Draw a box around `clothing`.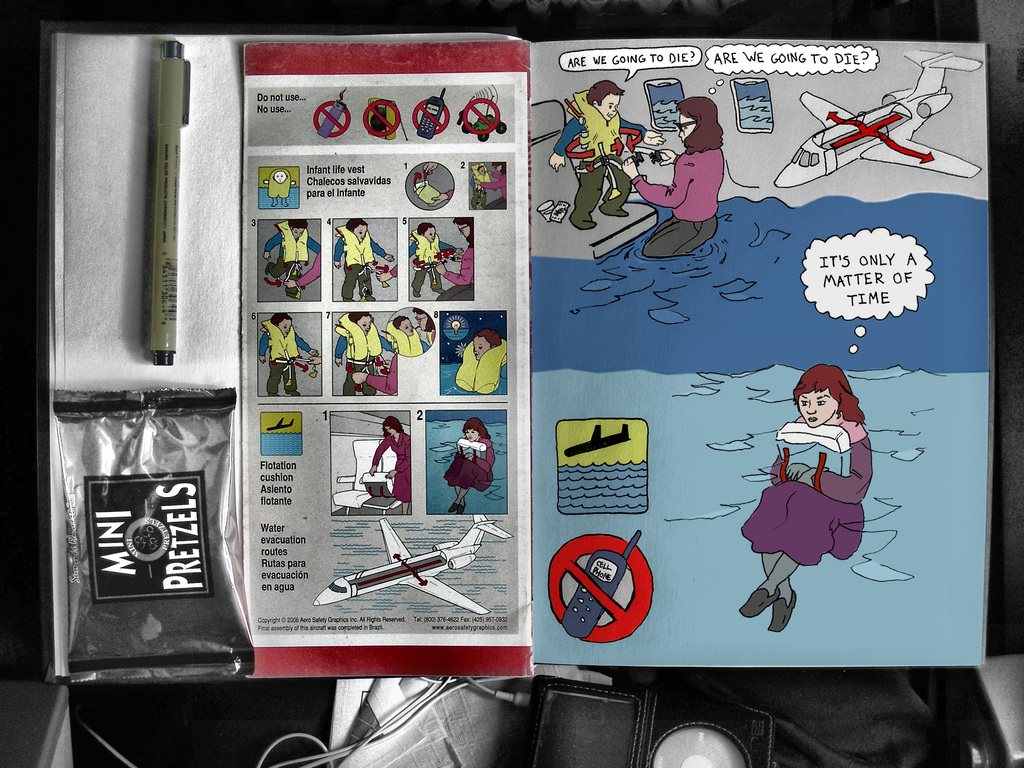
331/311/397/393.
